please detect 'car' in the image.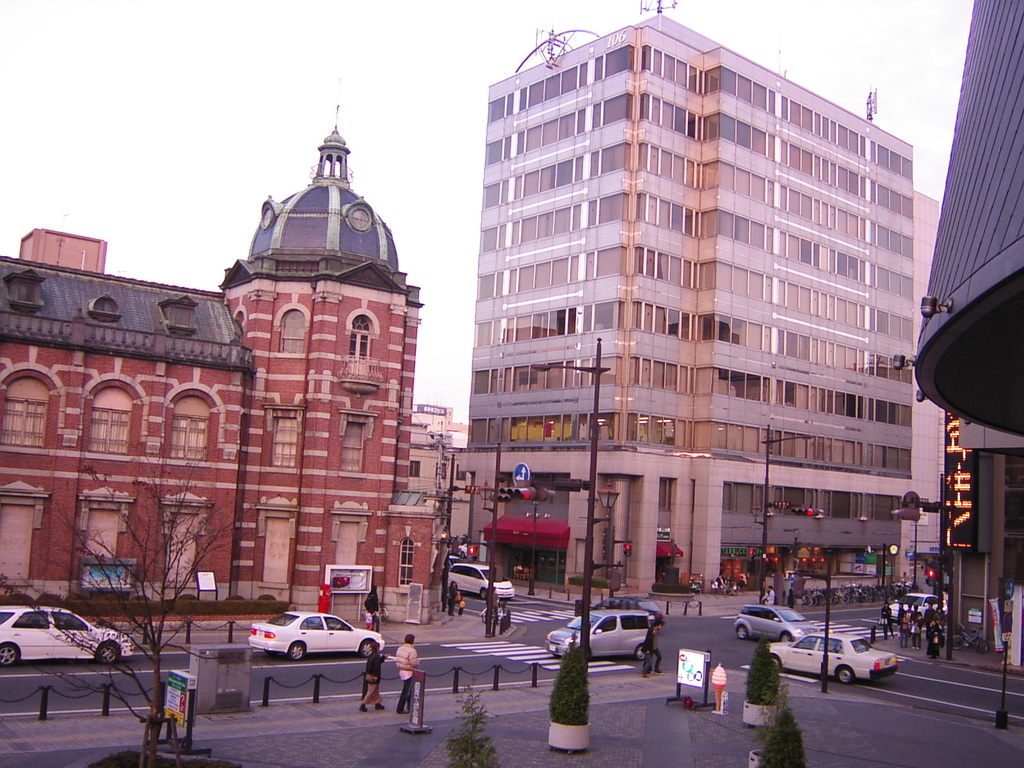
BBox(734, 605, 820, 644).
